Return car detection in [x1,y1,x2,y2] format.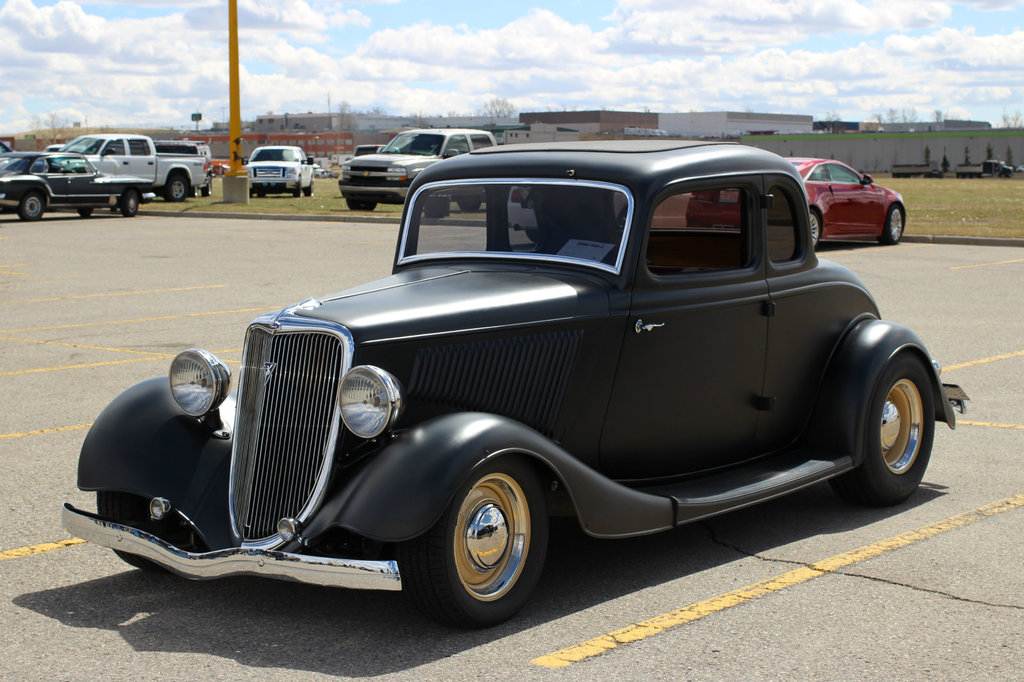
[210,162,228,178].
